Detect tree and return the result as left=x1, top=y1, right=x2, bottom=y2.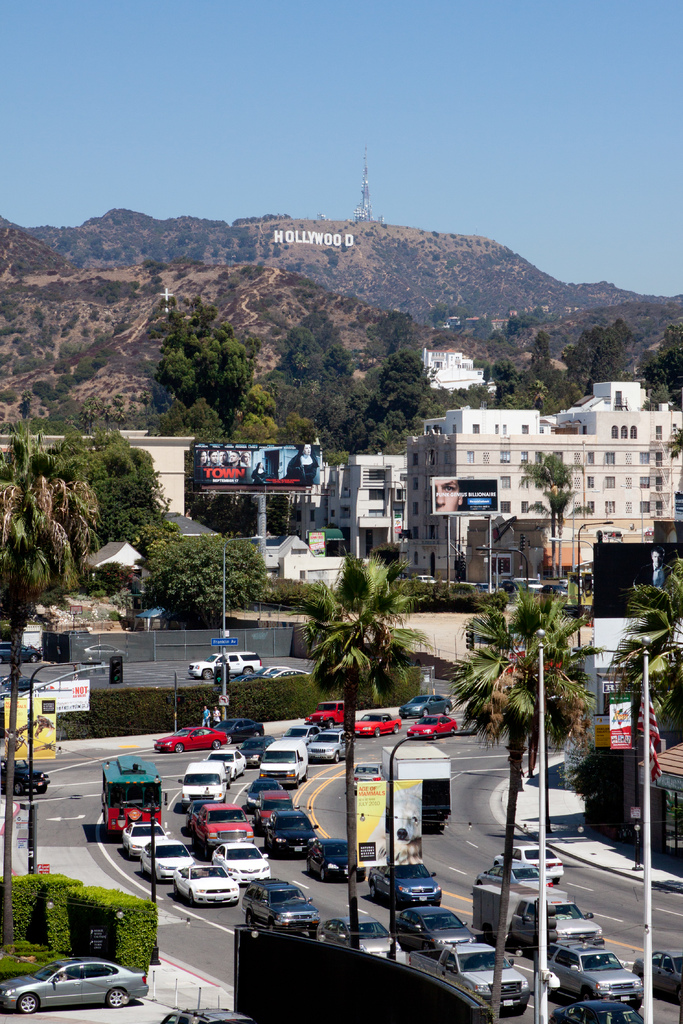
left=618, top=324, right=682, bottom=420.
